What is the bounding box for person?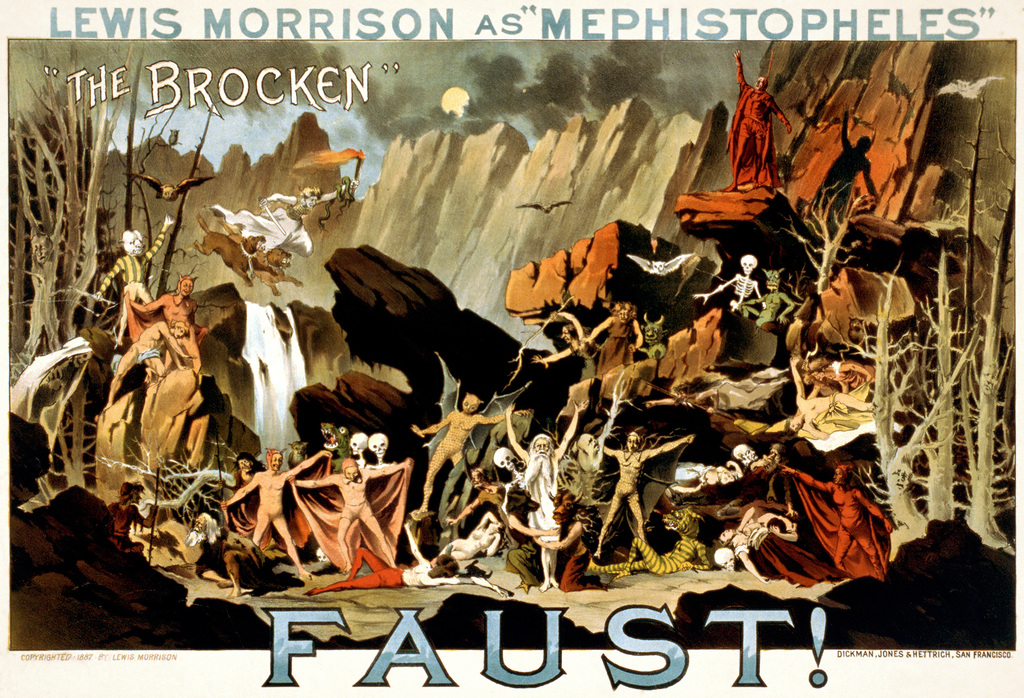
[596,426,694,556].
